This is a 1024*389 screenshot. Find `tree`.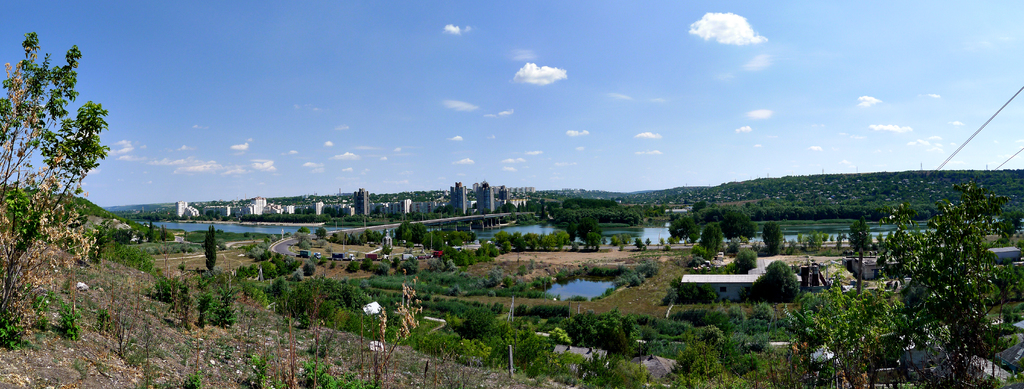
Bounding box: pyautogui.locateOnScreen(686, 256, 707, 271).
